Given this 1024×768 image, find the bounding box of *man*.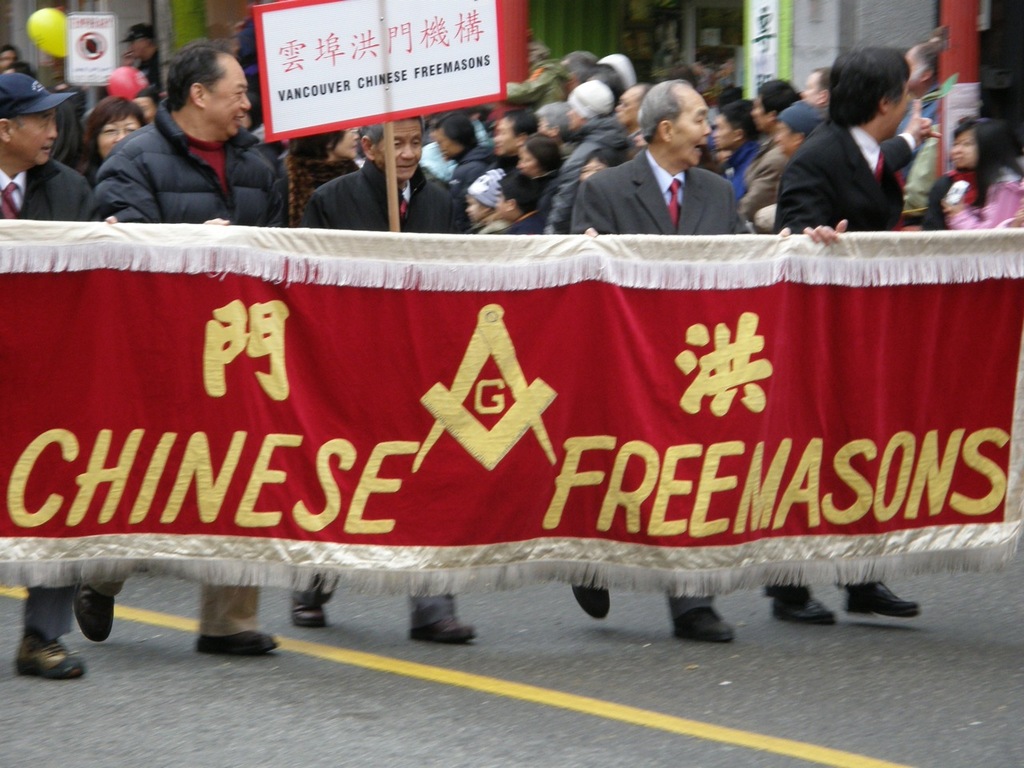
418, 106, 512, 206.
